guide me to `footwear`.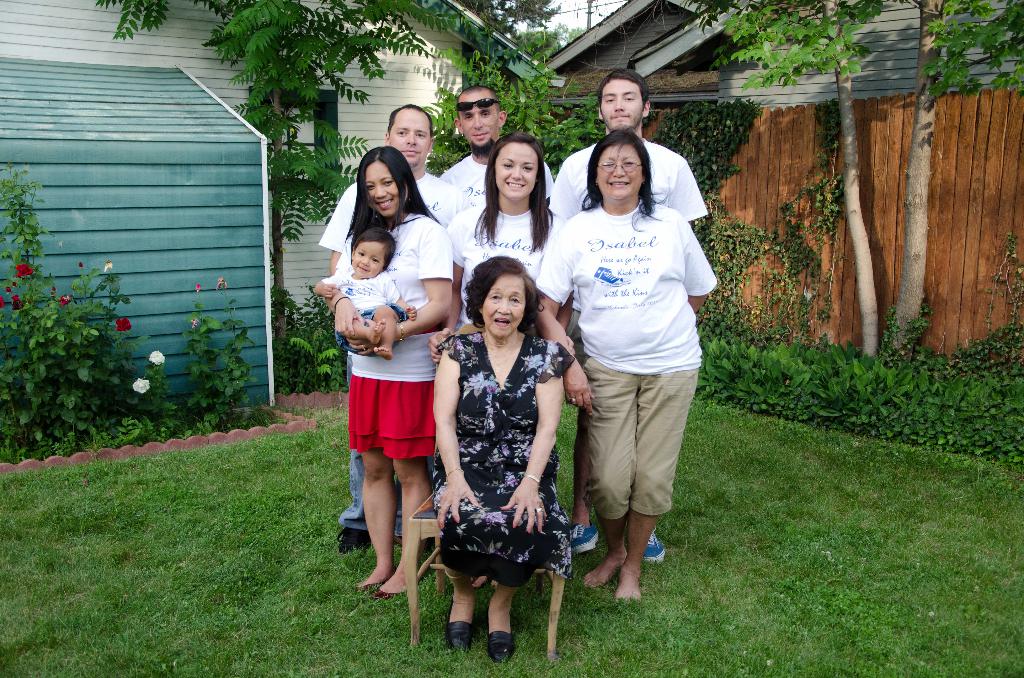
Guidance: bbox(355, 581, 376, 595).
